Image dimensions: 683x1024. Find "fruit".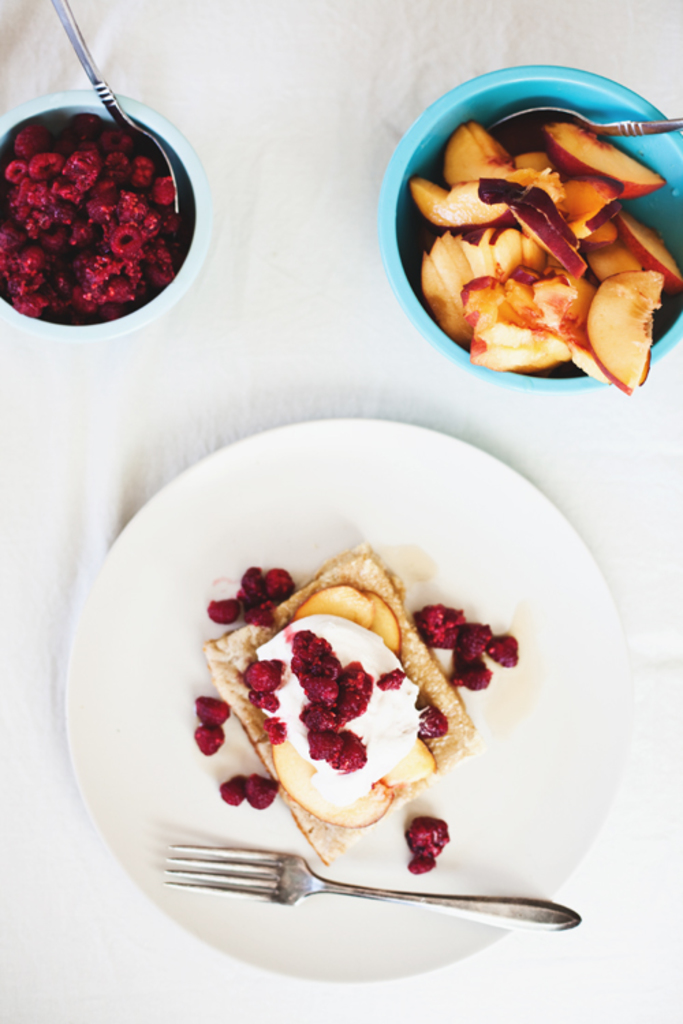
bbox=[199, 694, 234, 726].
